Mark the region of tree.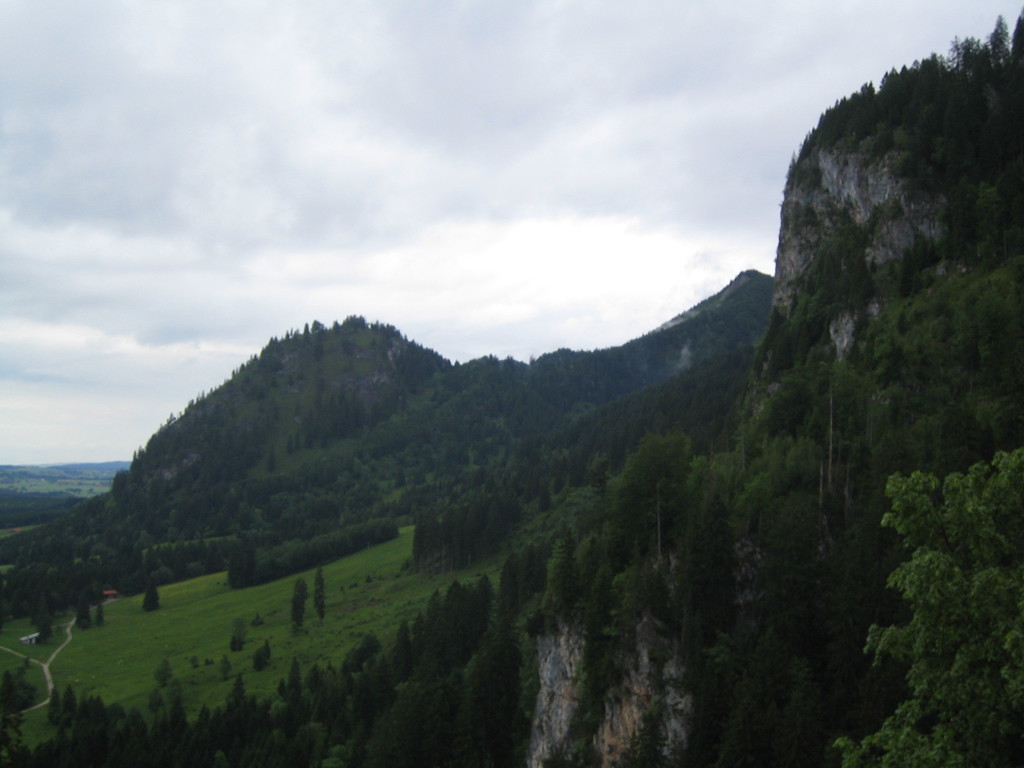
Region: [left=136, top=559, right=164, bottom=611].
